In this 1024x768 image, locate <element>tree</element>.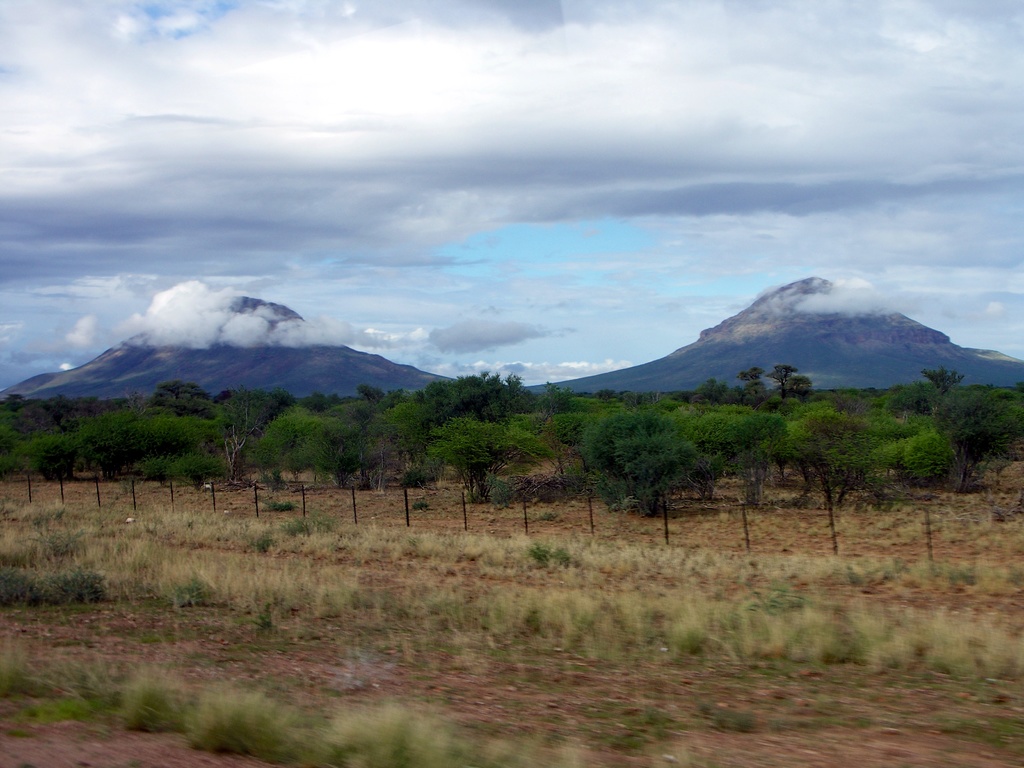
Bounding box: 369 399 456 483.
